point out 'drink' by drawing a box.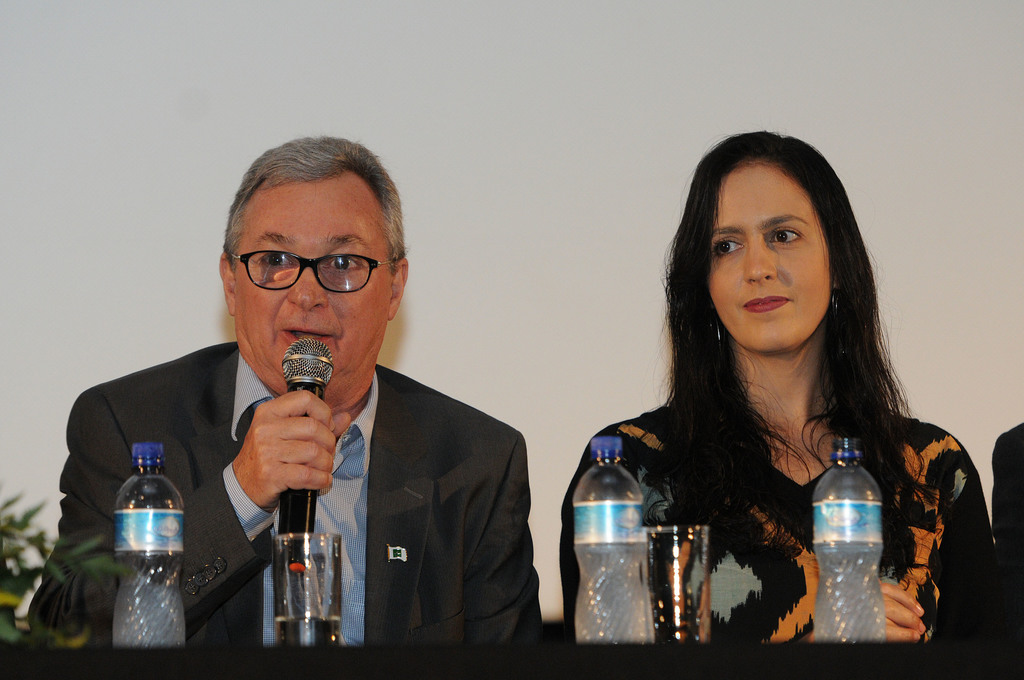
bbox(275, 611, 339, 645).
